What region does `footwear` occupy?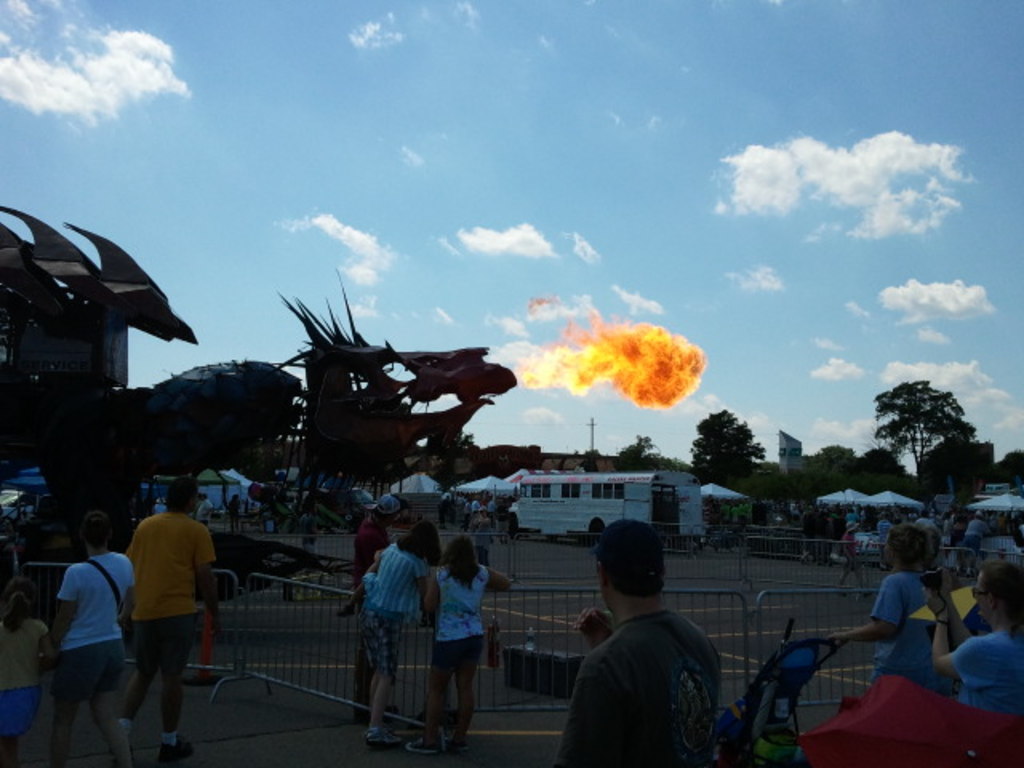
{"x1": 443, "y1": 731, "x2": 470, "y2": 755}.
